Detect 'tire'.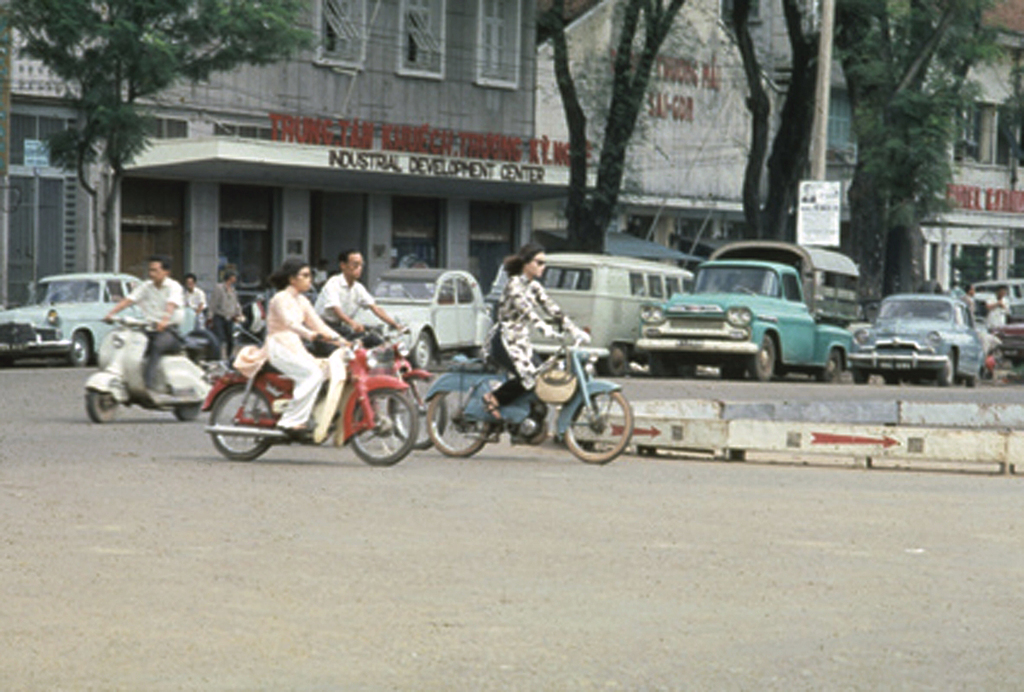
Detected at detection(387, 369, 449, 446).
